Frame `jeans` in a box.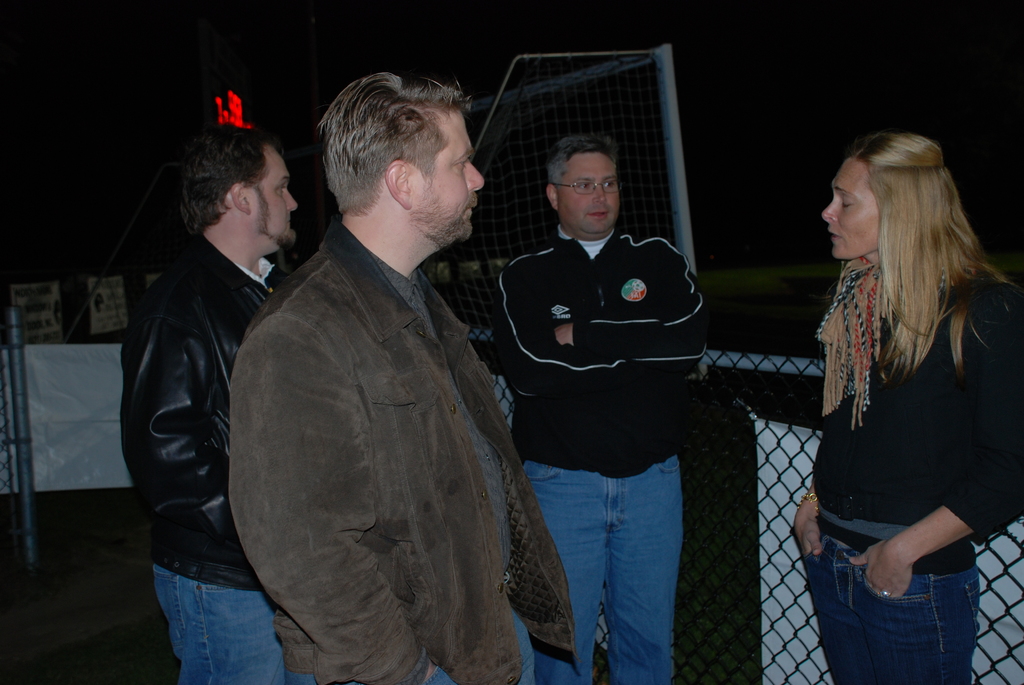
(150,562,294,684).
